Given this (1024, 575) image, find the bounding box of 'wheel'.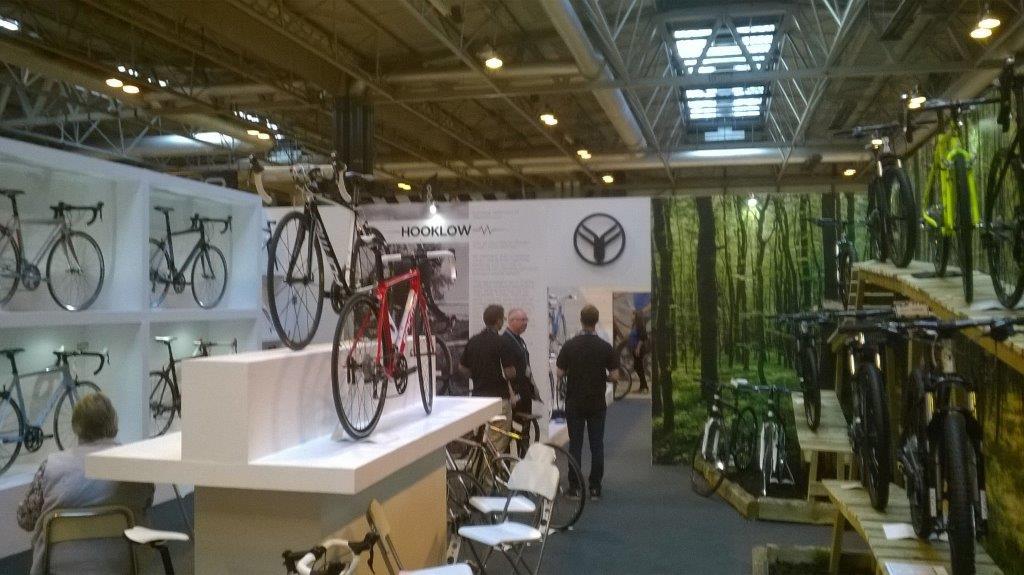
rect(55, 379, 100, 449).
